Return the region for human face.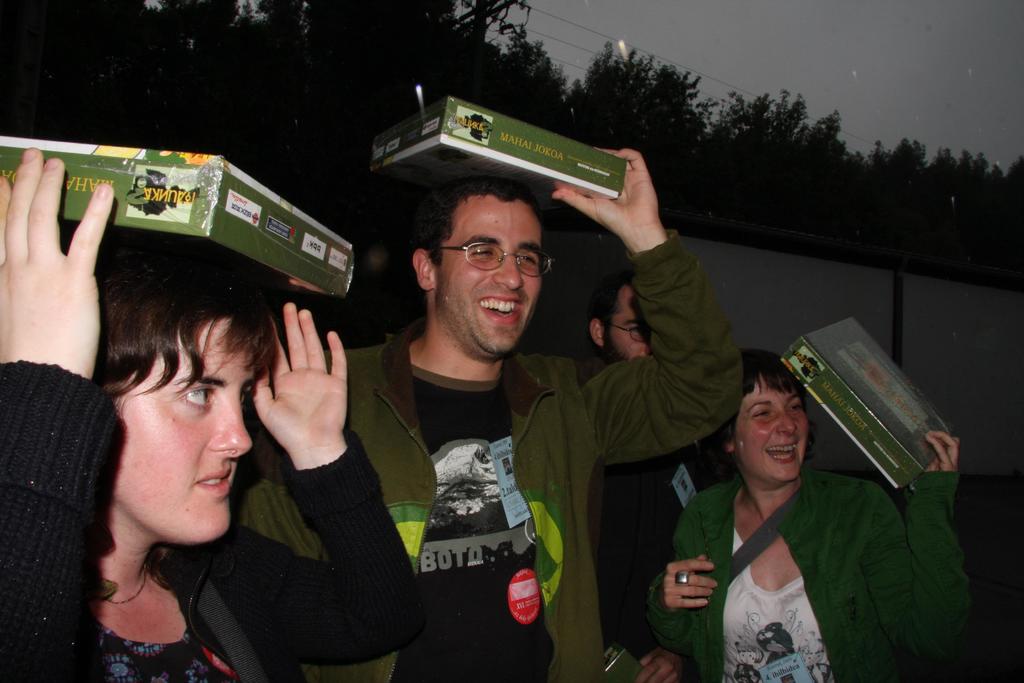
<bbox>605, 286, 652, 363</bbox>.
